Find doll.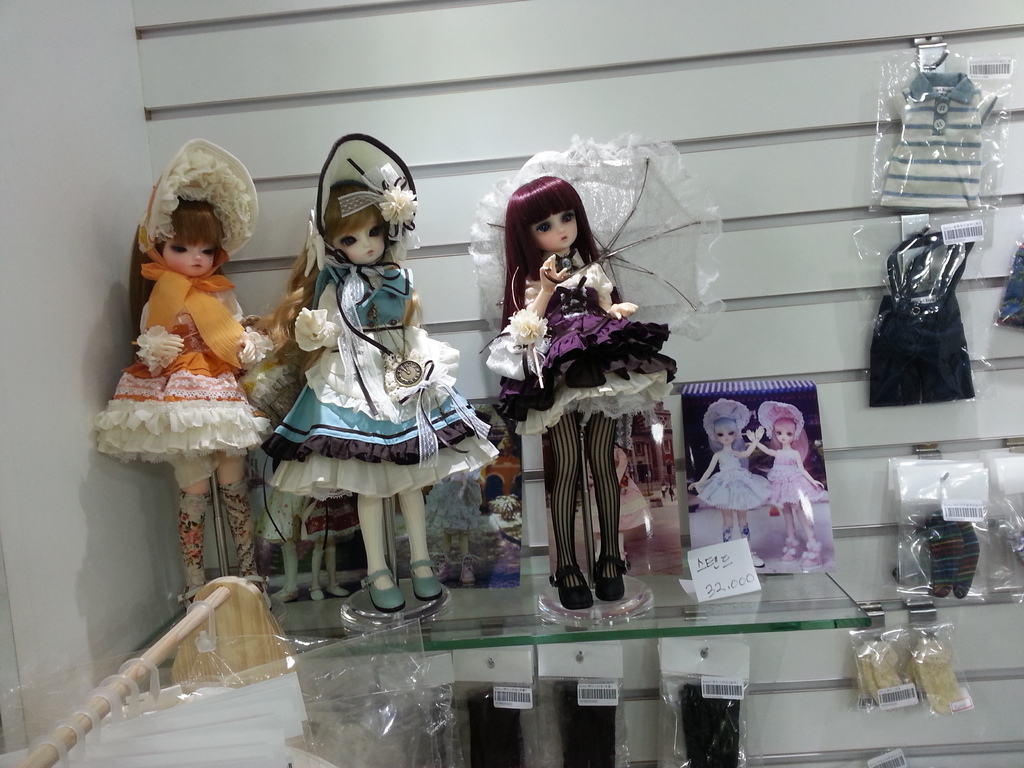
(left=488, top=170, right=677, bottom=606).
